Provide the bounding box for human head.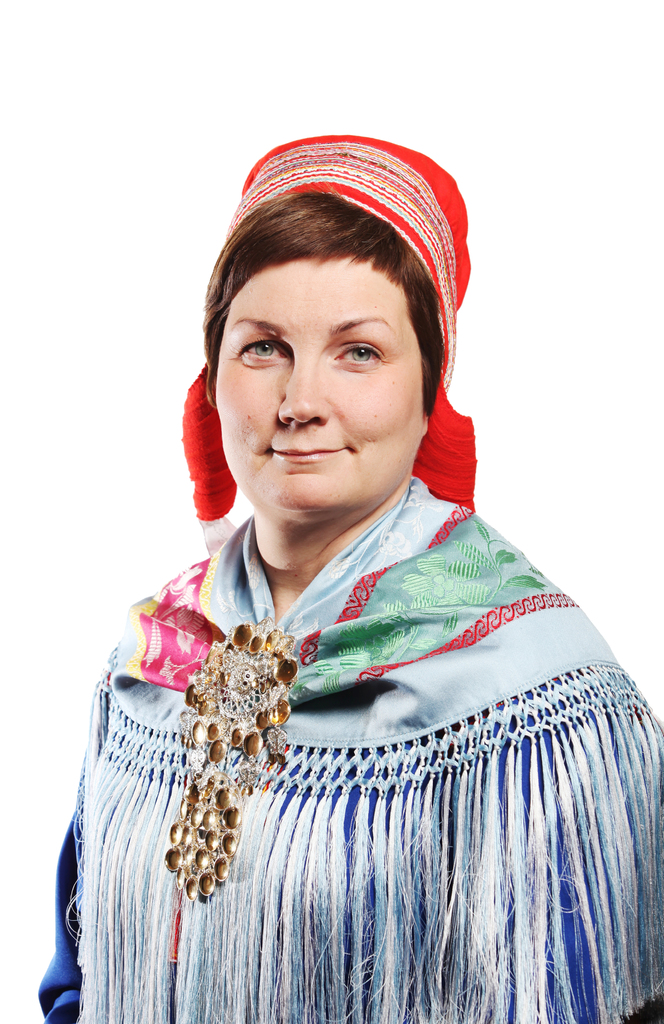
202,182,449,513.
